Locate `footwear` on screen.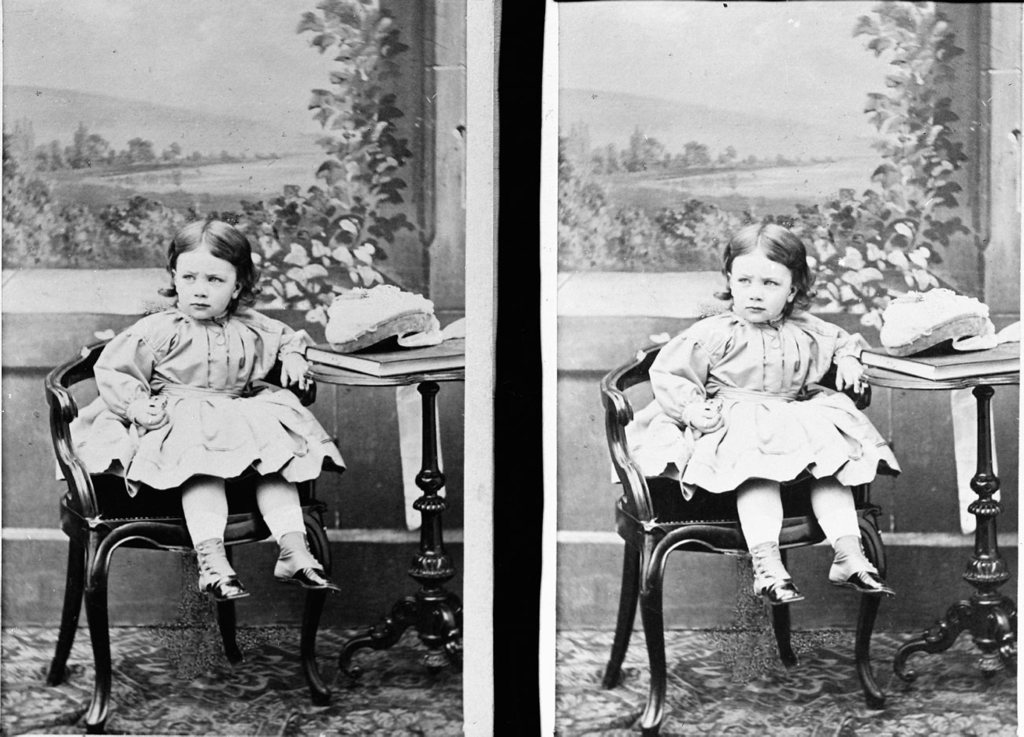
On screen at {"x1": 829, "y1": 533, "x2": 890, "y2": 596}.
